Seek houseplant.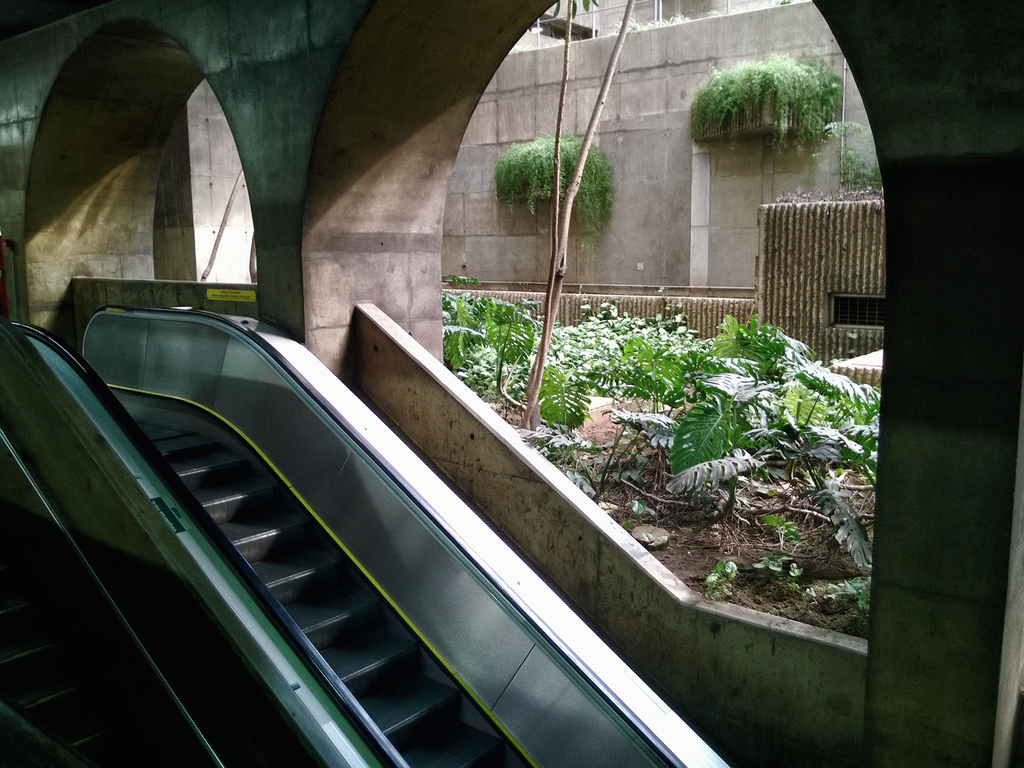
440, 311, 881, 581.
